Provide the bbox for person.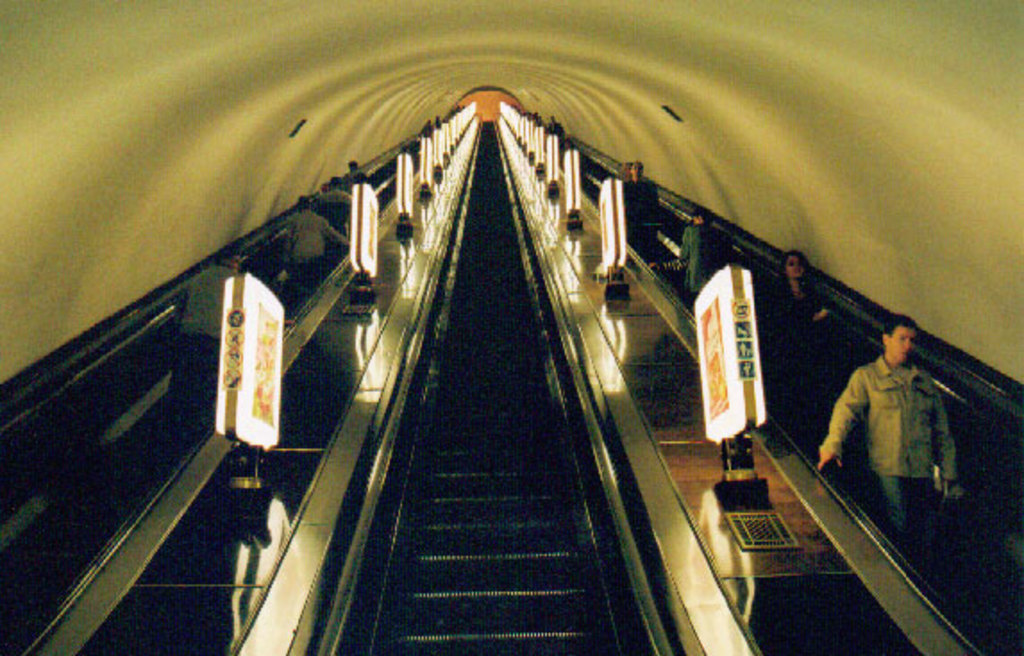
(763, 245, 831, 436).
